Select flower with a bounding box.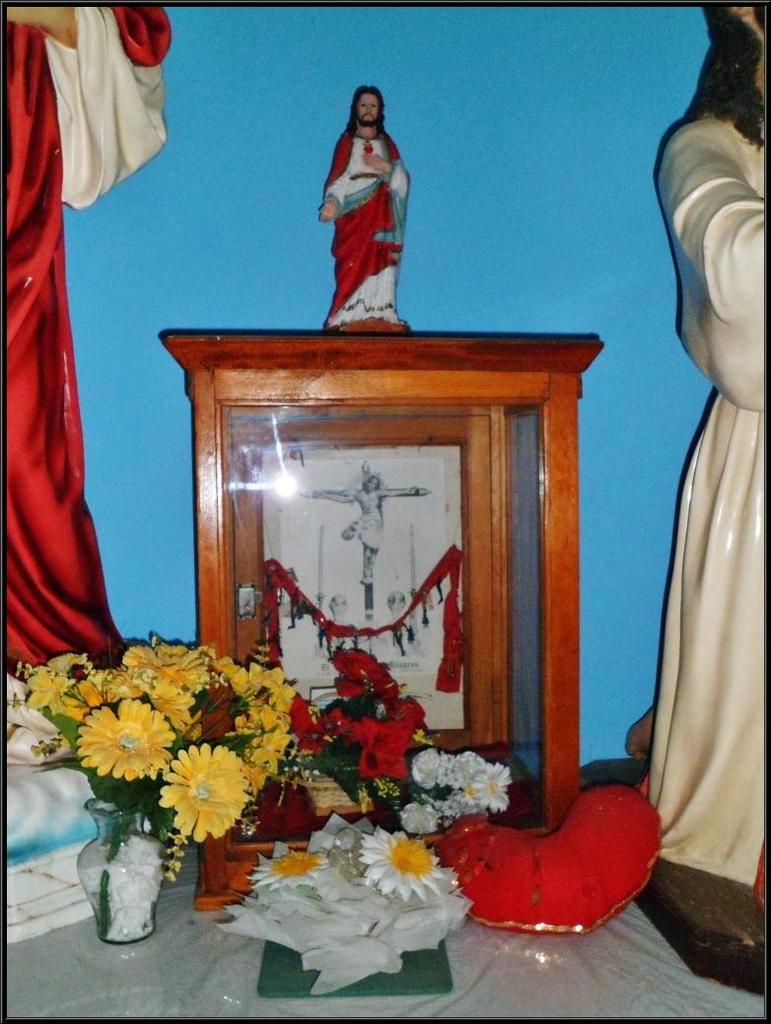
box=[243, 845, 331, 895].
